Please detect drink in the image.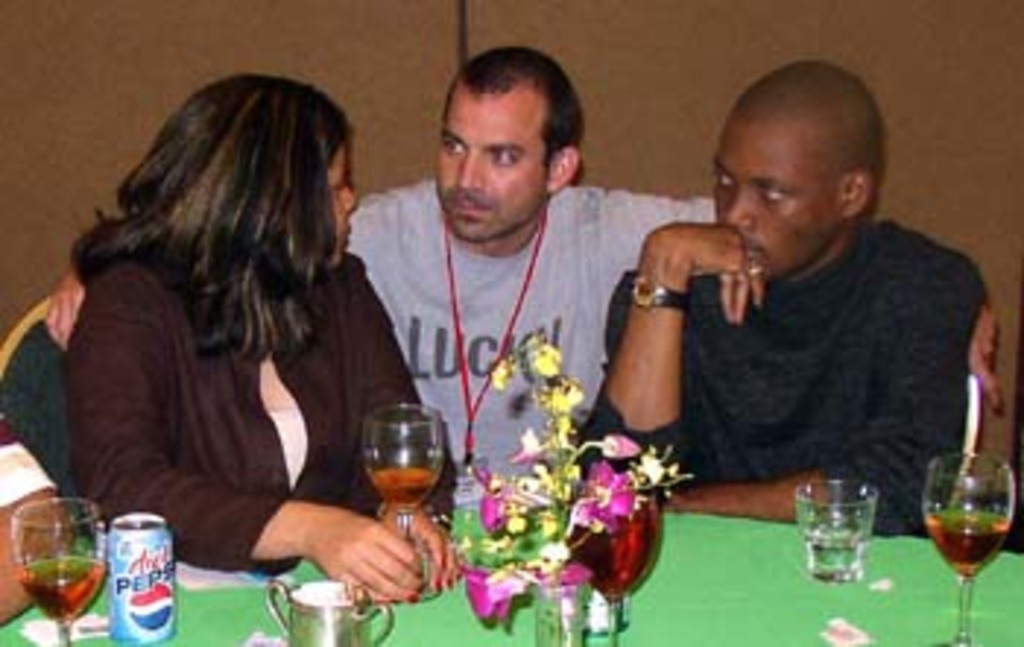
922, 504, 1009, 574.
